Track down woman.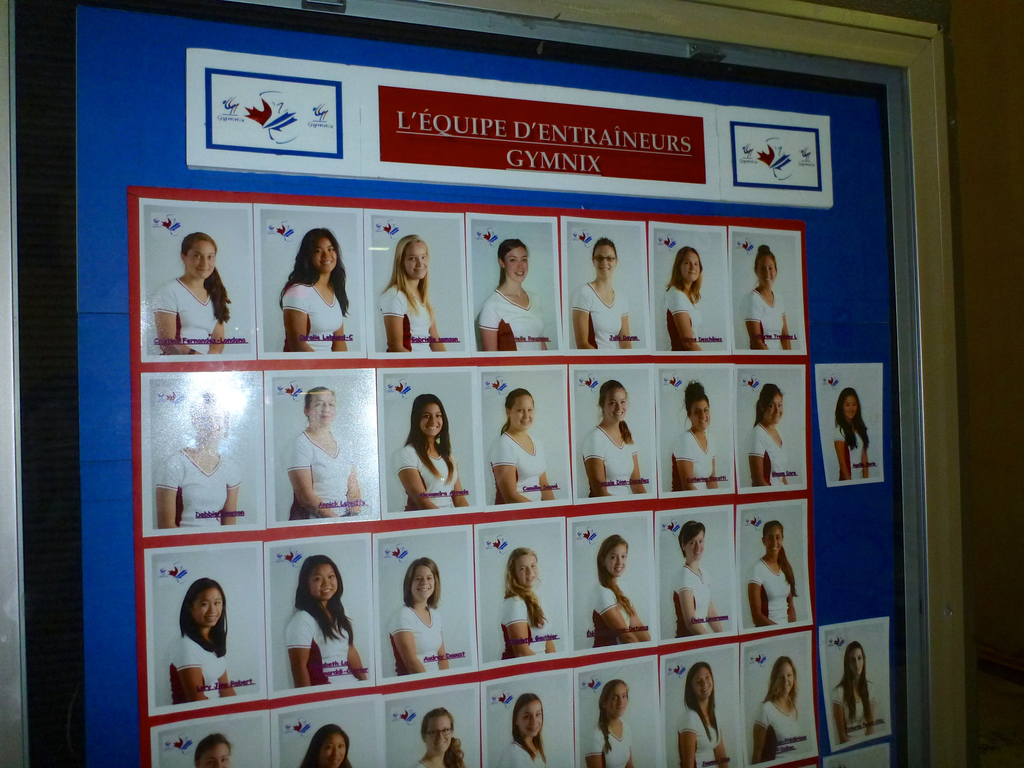
Tracked to (296, 726, 355, 767).
